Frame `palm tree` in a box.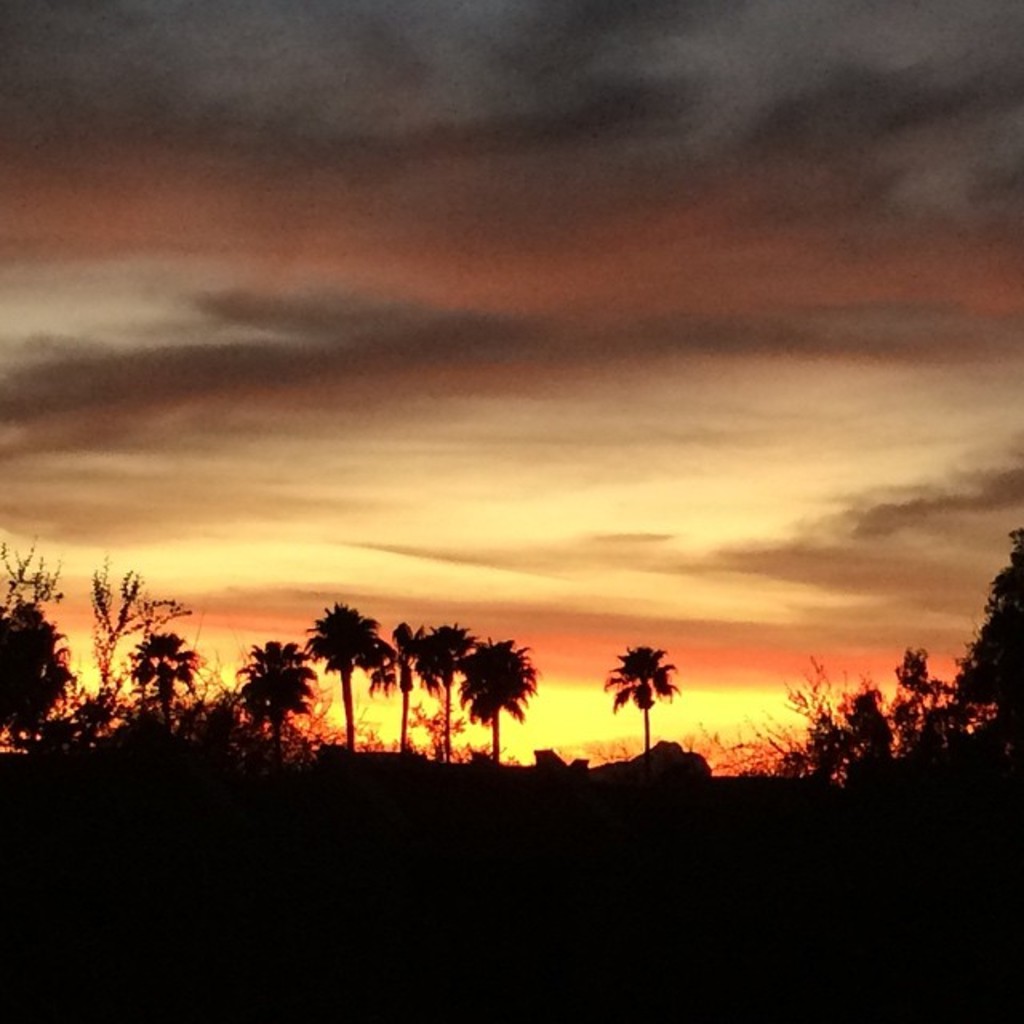
<box>126,614,200,726</box>.
